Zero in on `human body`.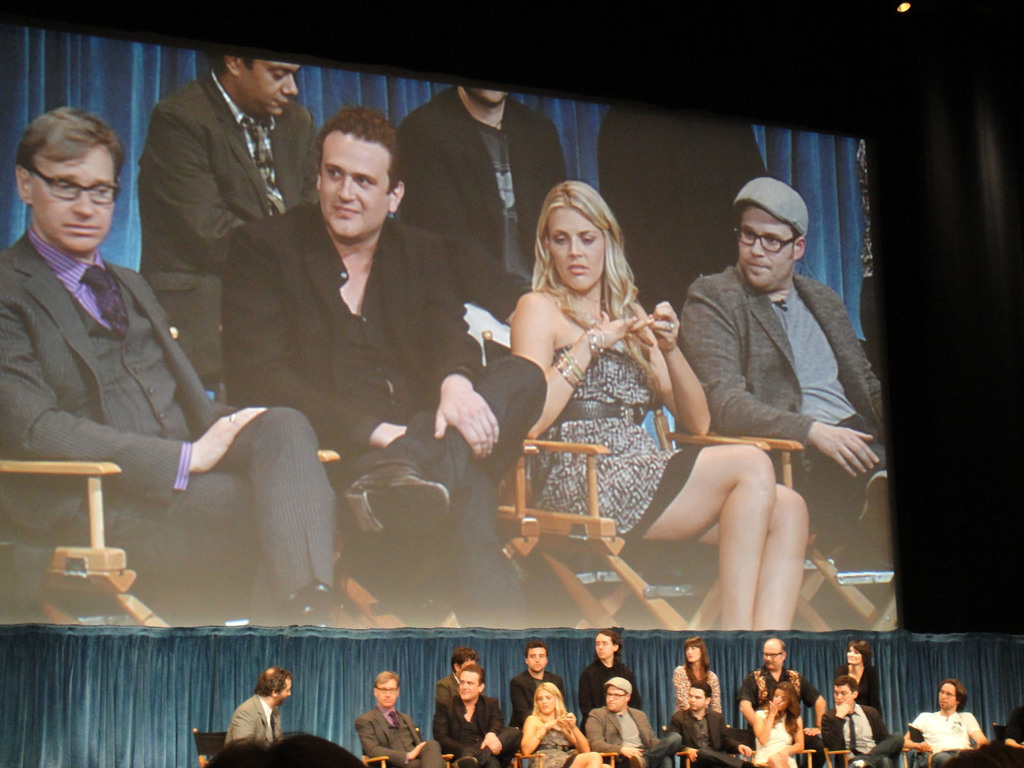
Zeroed in: {"x1": 524, "y1": 714, "x2": 591, "y2": 767}.
